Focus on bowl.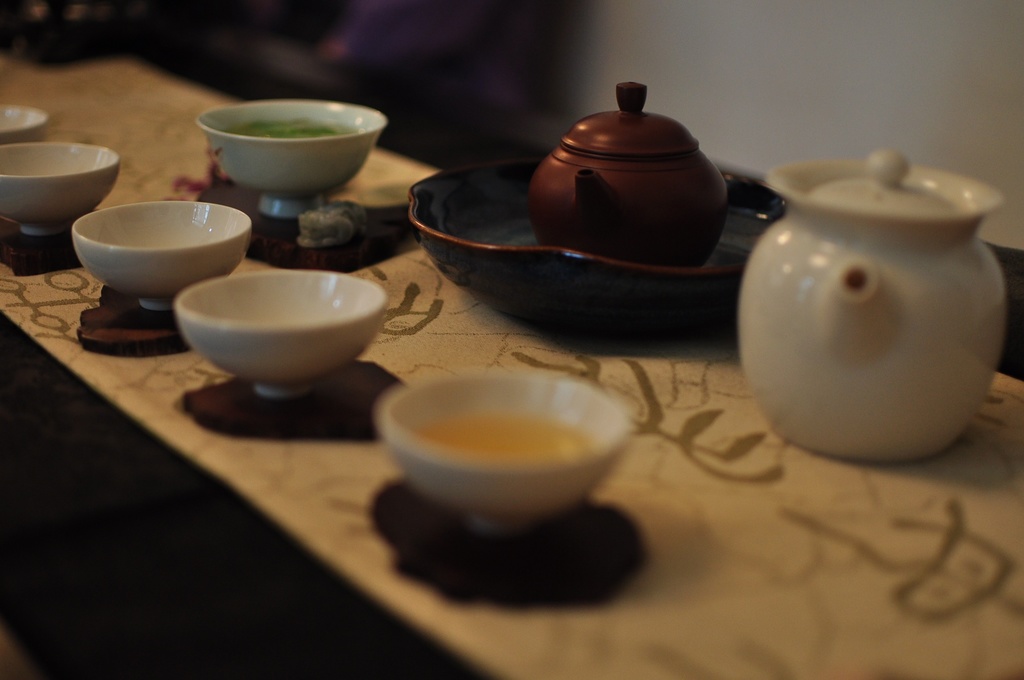
Focused at (x1=61, y1=188, x2=252, y2=307).
